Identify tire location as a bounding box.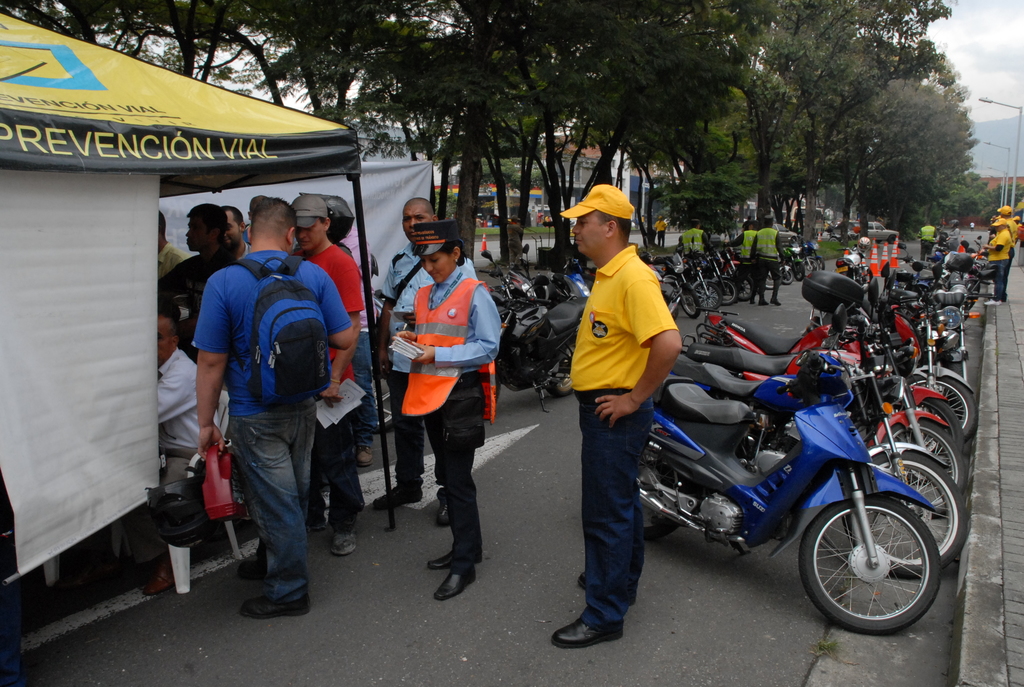
locate(814, 255, 826, 276).
